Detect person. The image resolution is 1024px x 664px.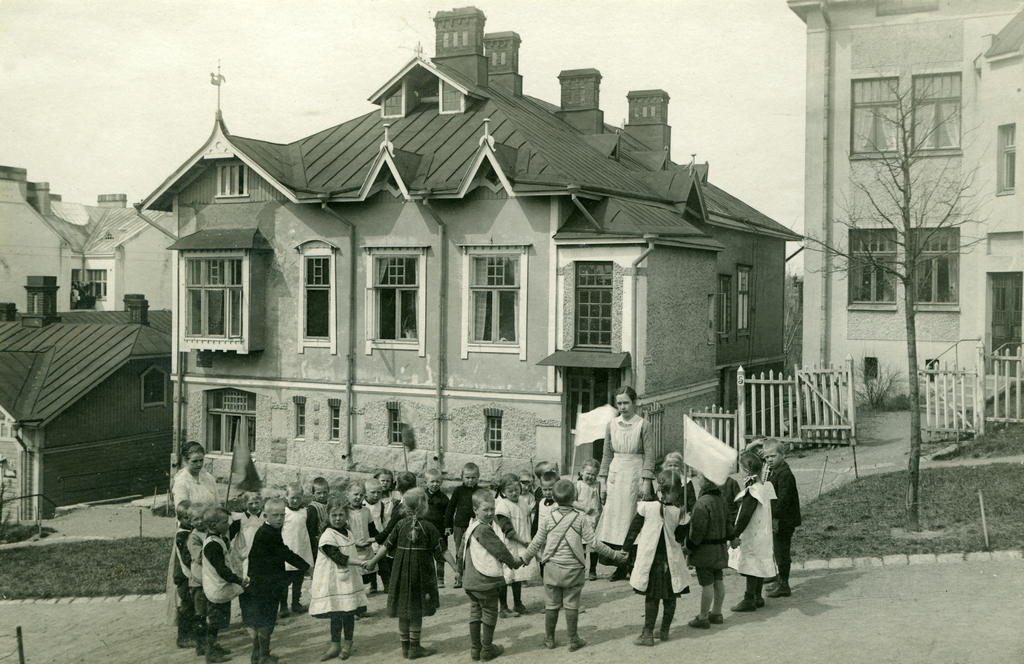
[172, 500, 207, 643].
